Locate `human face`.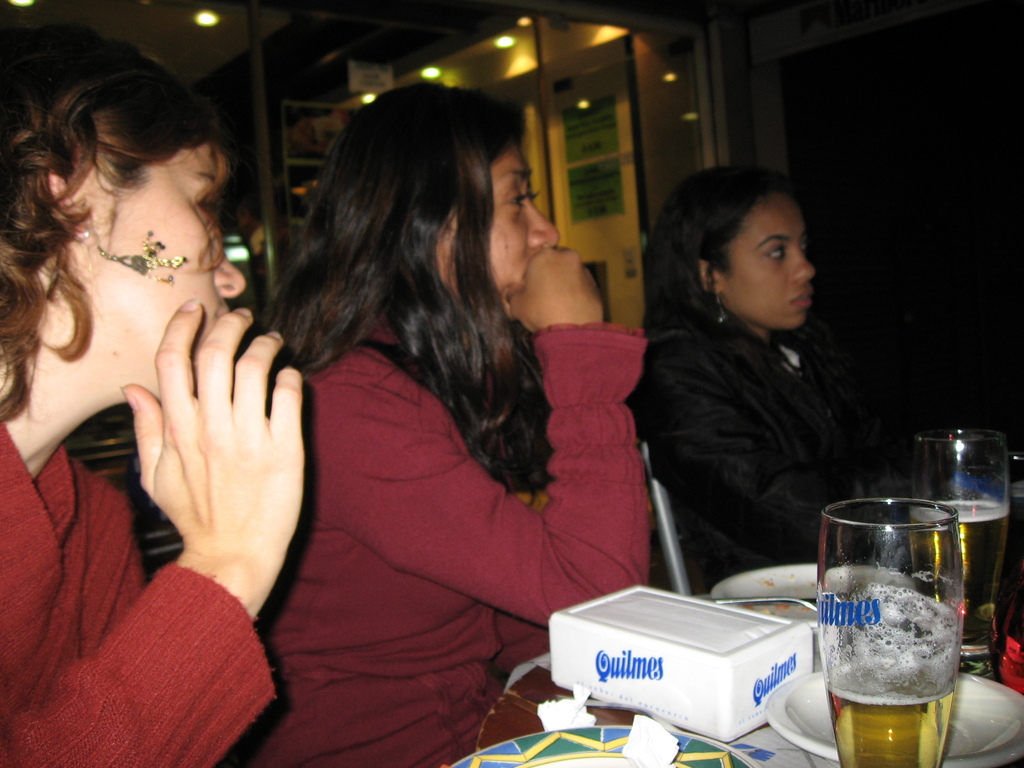
Bounding box: crop(434, 148, 561, 307).
